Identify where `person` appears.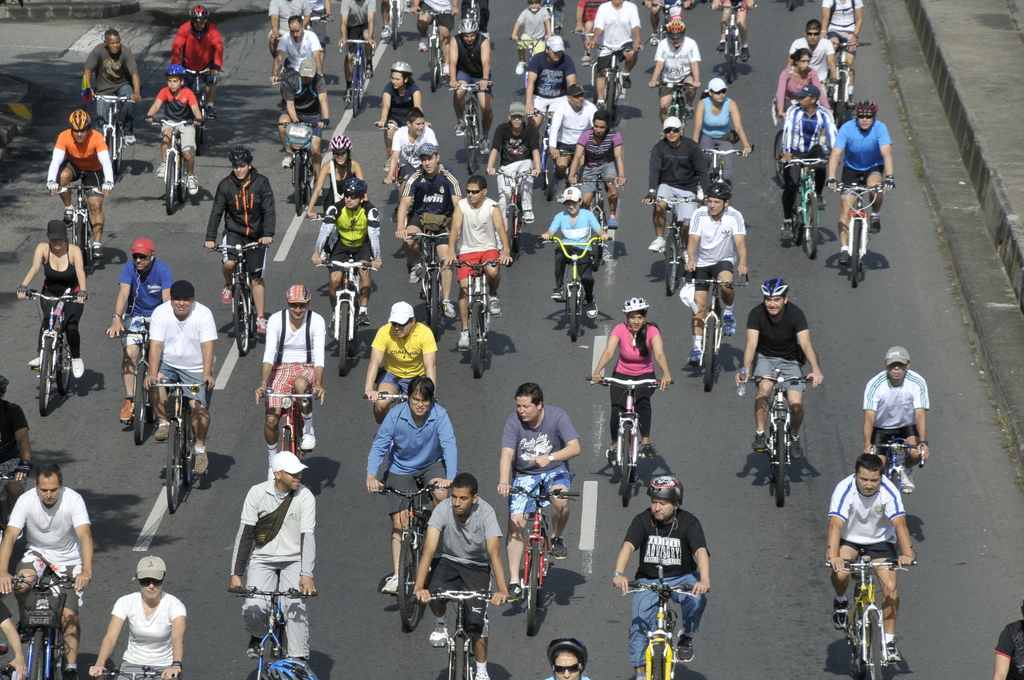
Appears at bbox=[80, 31, 144, 149].
